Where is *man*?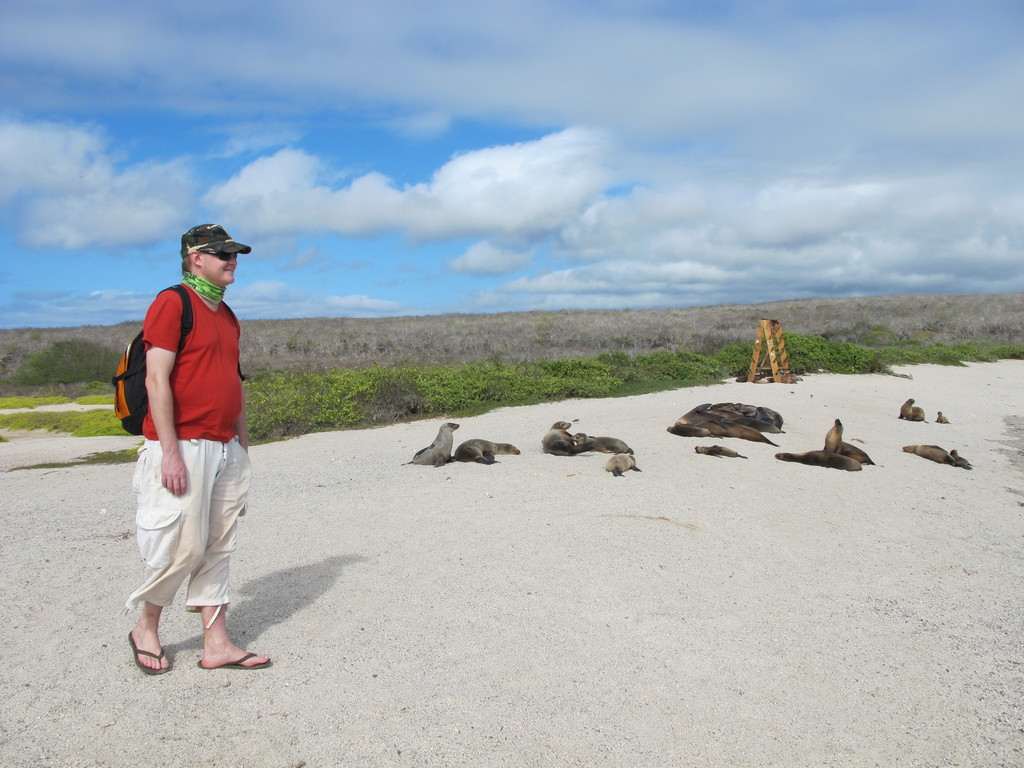
box=[113, 185, 264, 713].
